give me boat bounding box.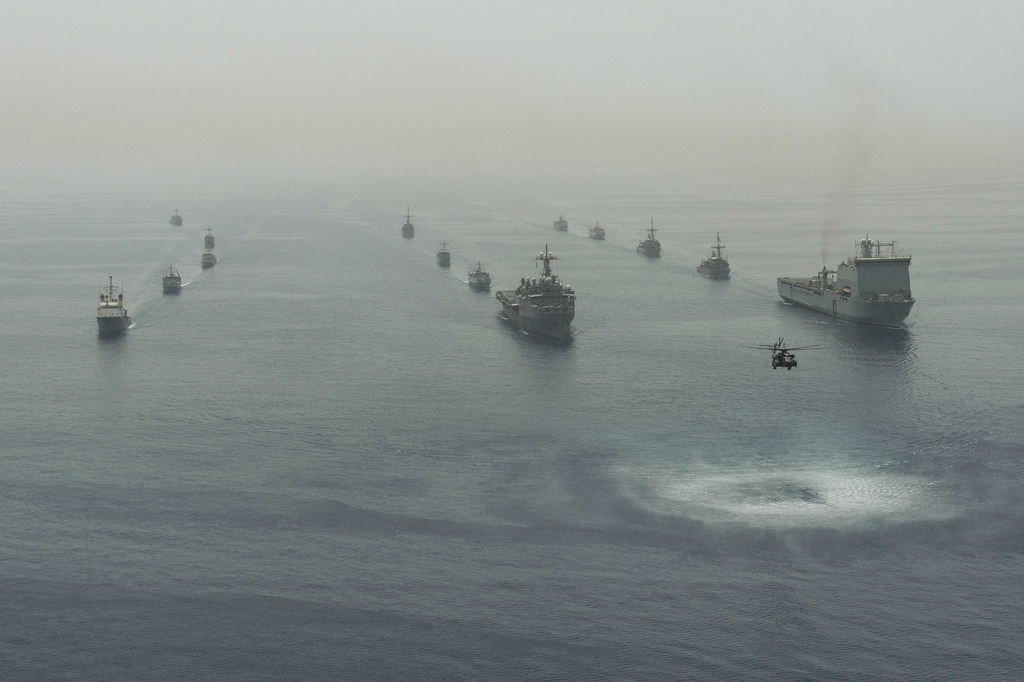
pyautogui.locateOnScreen(401, 211, 419, 240).
